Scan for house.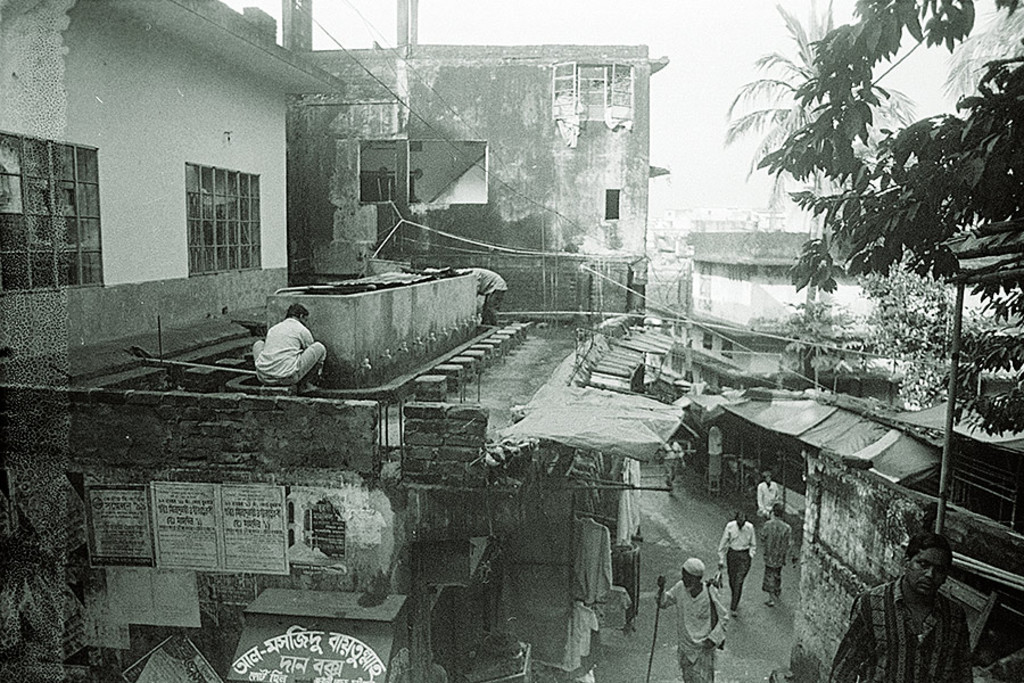
Scan result: 685 227 1023 495.
